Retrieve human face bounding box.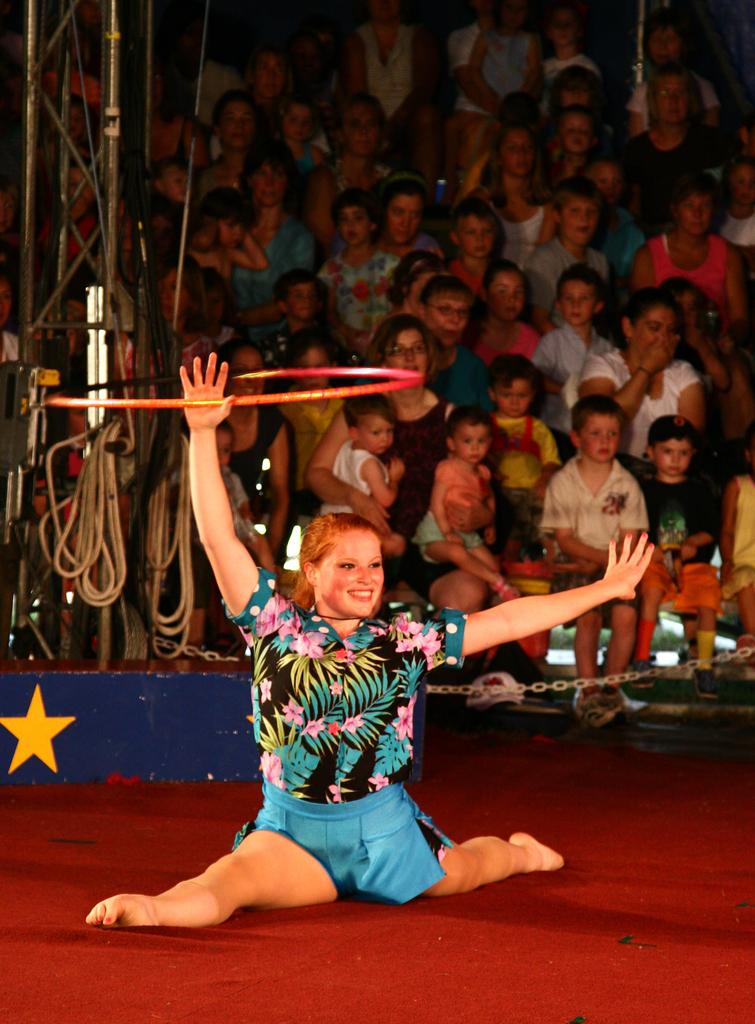
Bounding box: left=487, top=267, right=524, bottom=325.
